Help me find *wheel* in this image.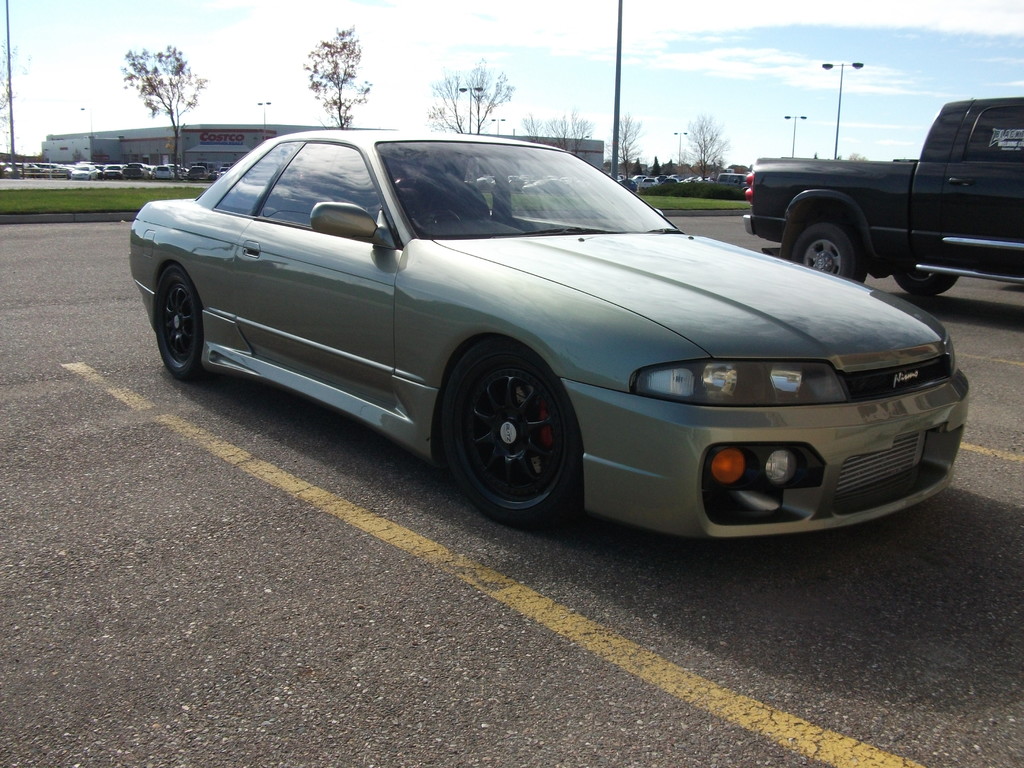
Found it: 155:264:202:380.
